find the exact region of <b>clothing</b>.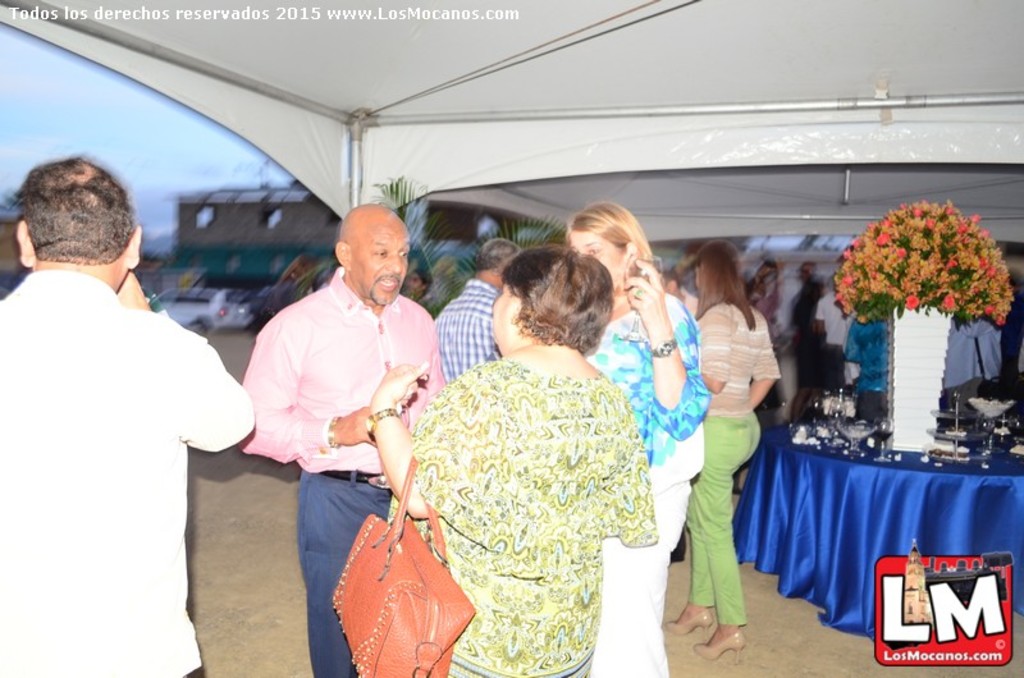
Exact region: pyautogui.locateOnScreen(406, 351, 663, 677).
